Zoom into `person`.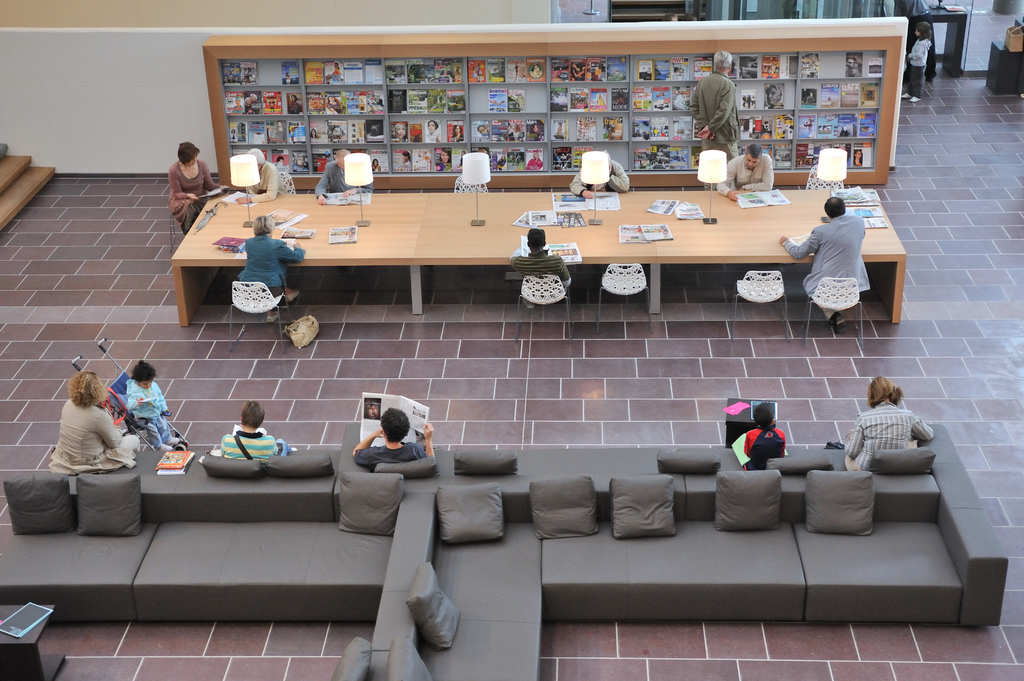
Zoom target: <box>781,196,868,334</box>.
